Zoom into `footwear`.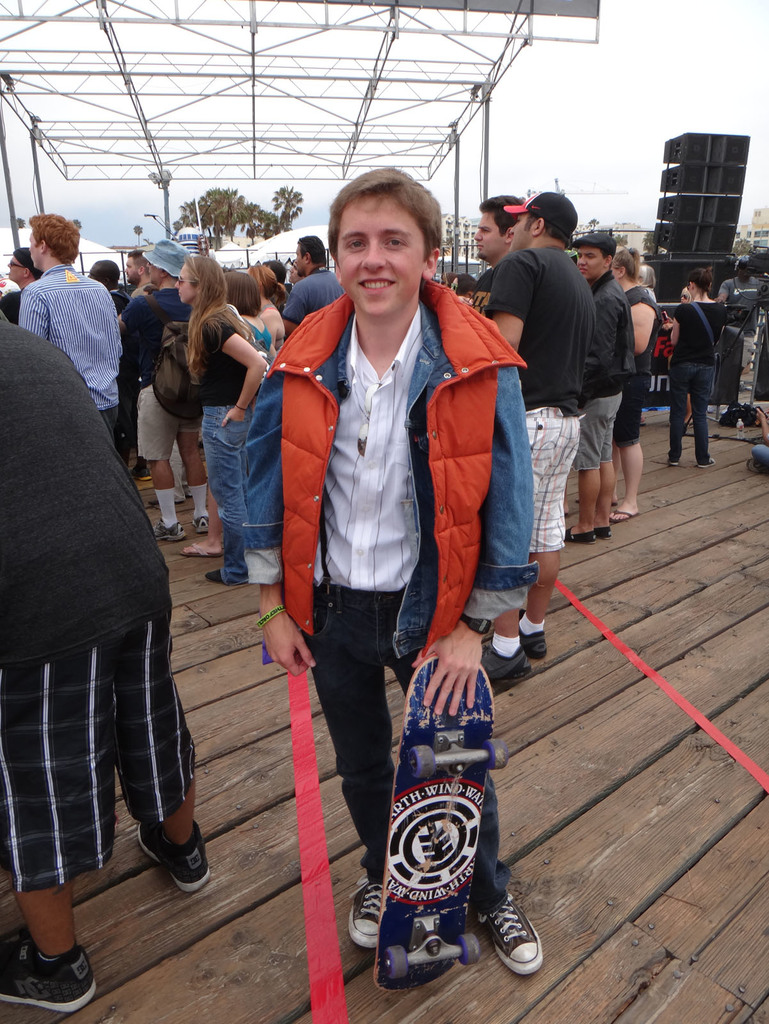
Zoom target: 128 465 149 481.
